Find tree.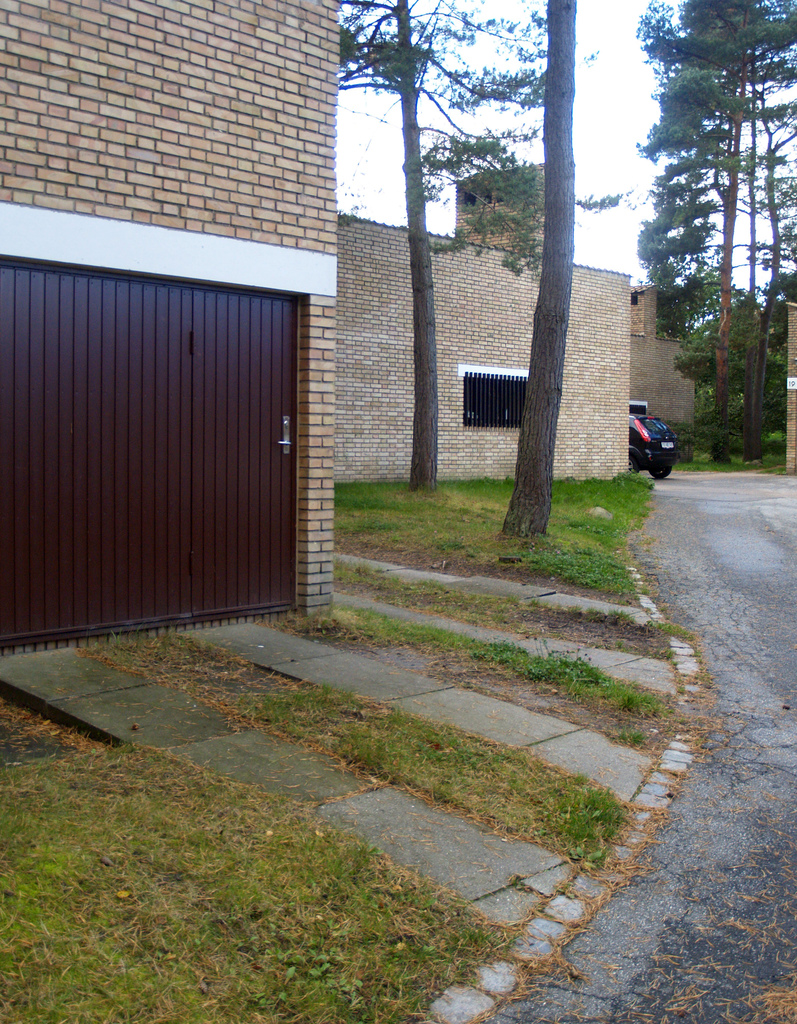
333/0/602/494.
